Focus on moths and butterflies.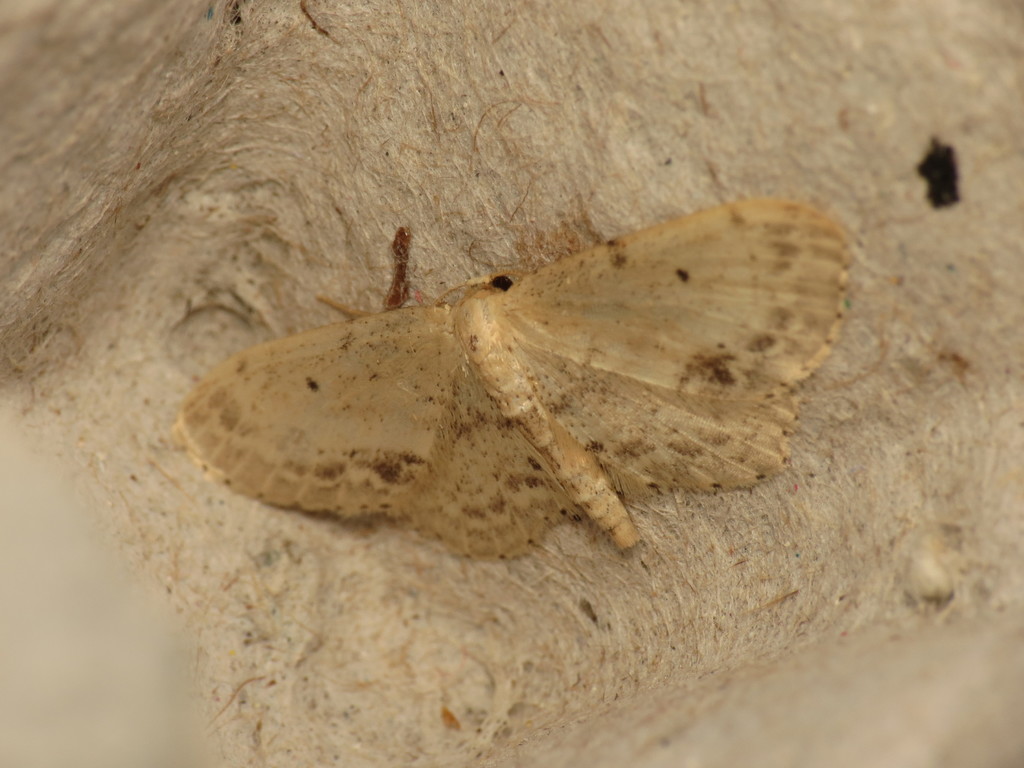
Focused at (173, 189, 858, 557).
